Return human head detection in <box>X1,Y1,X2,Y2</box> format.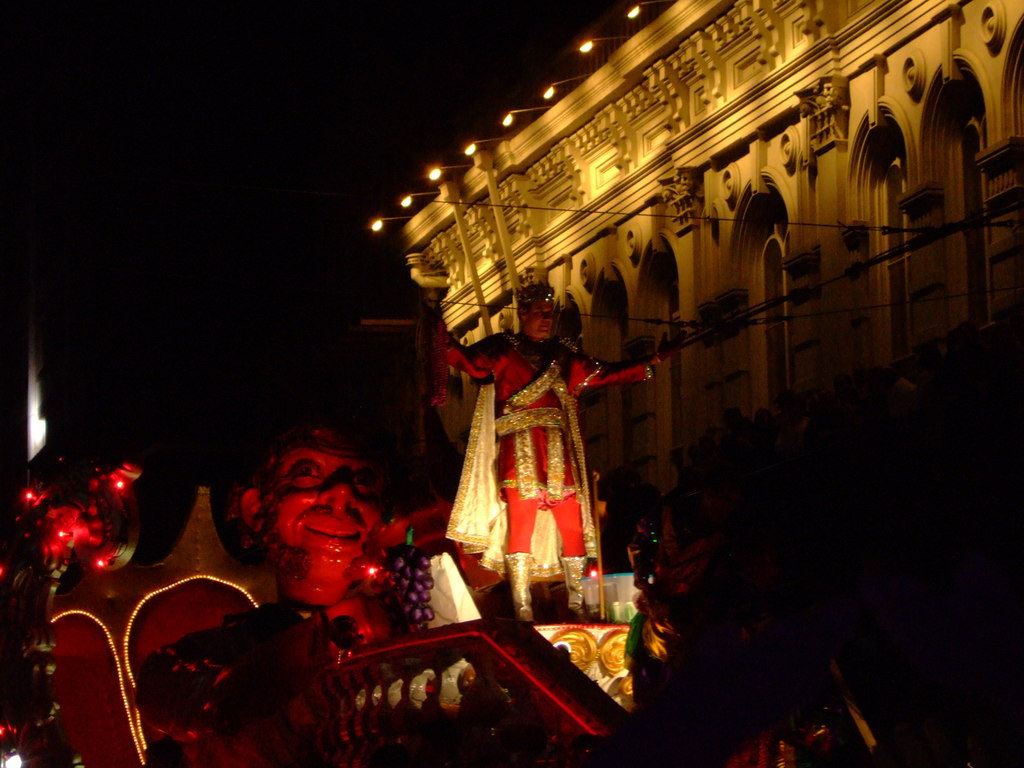
<box>518,284,550,338</box>.
